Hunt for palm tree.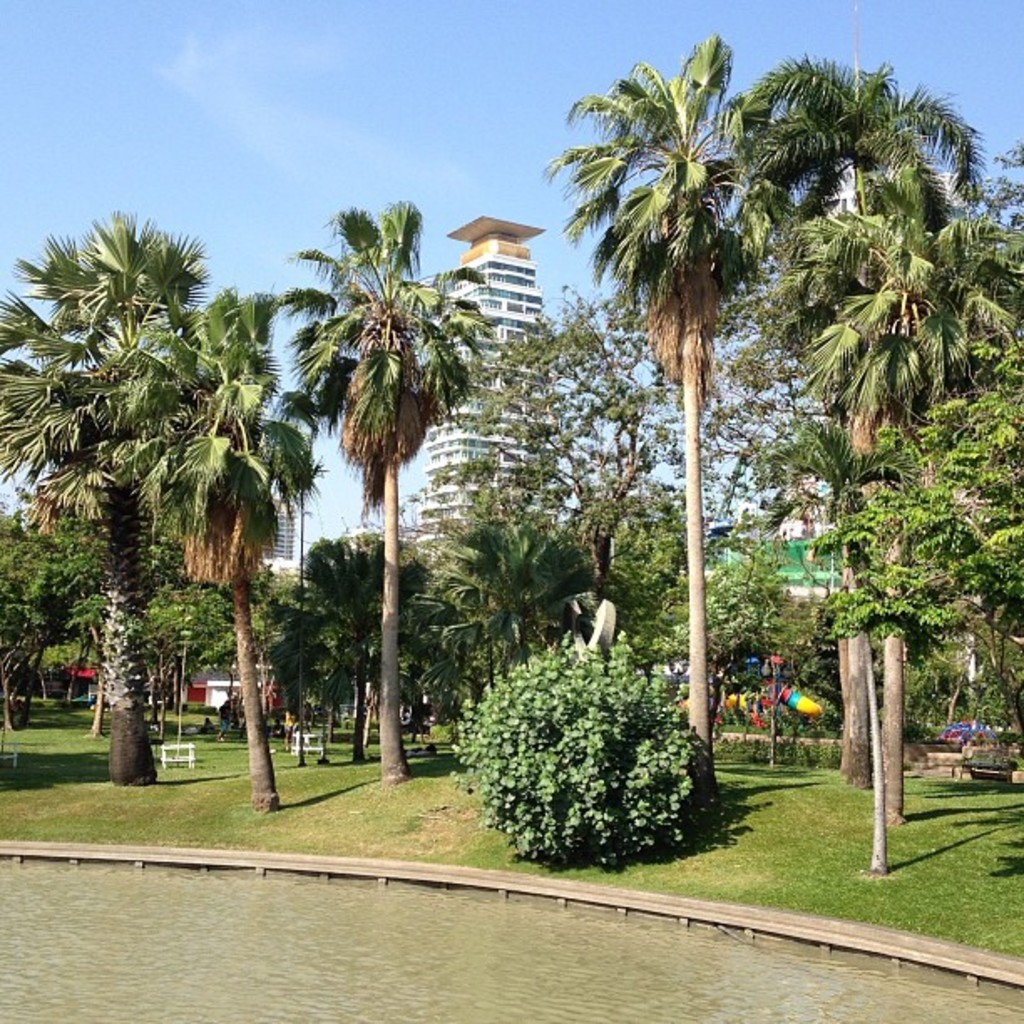
Hunted down at 788:202:965:805.
